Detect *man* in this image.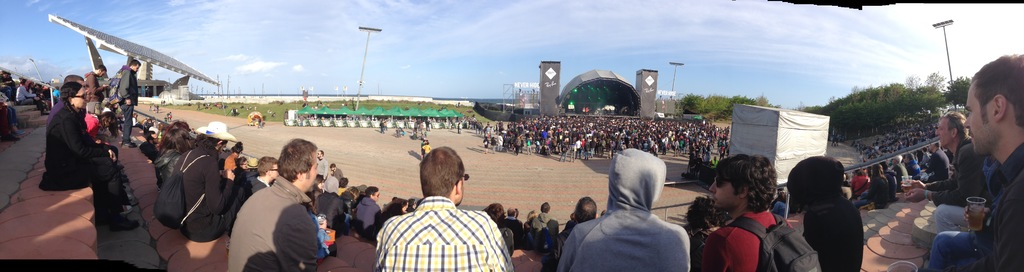
Detection: locate(478, 122, 483, 132).
